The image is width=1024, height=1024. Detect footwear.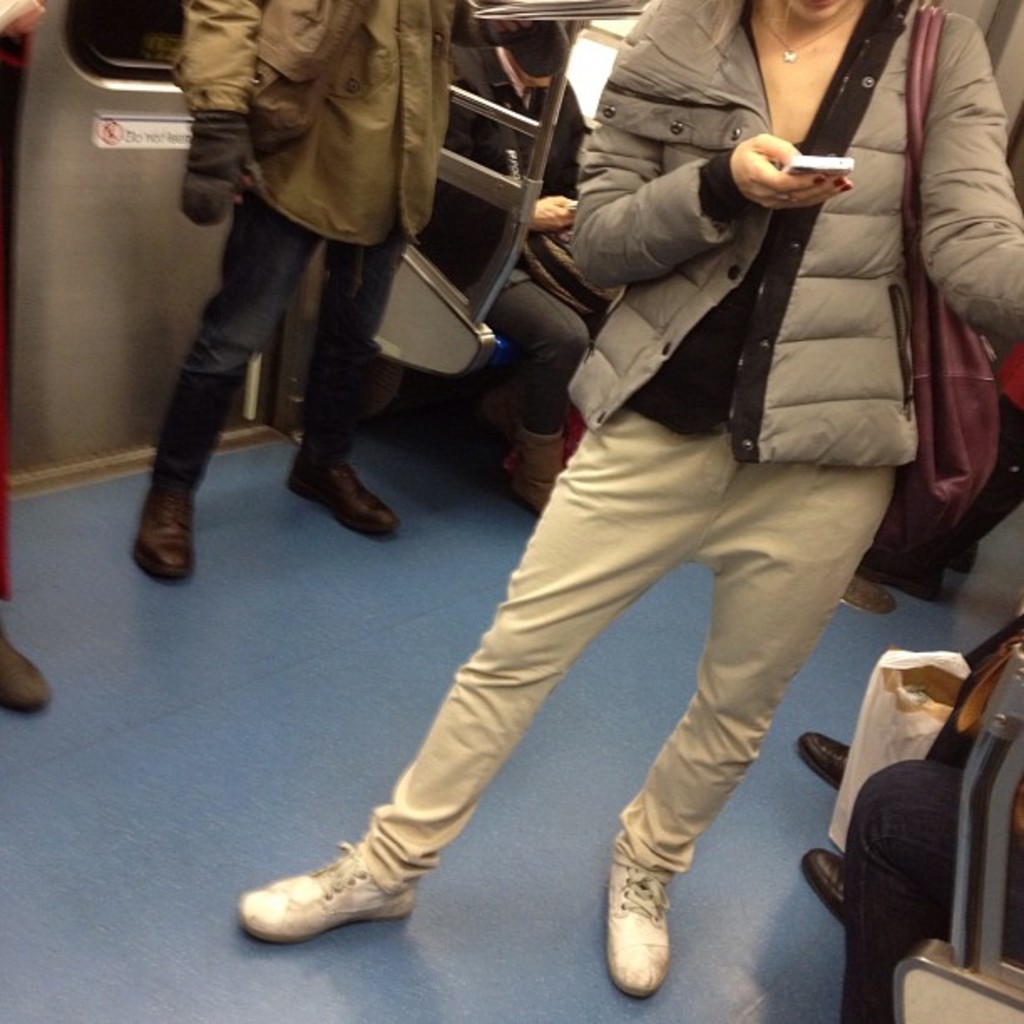
Detection: box=[801, 845, 847, 924].
